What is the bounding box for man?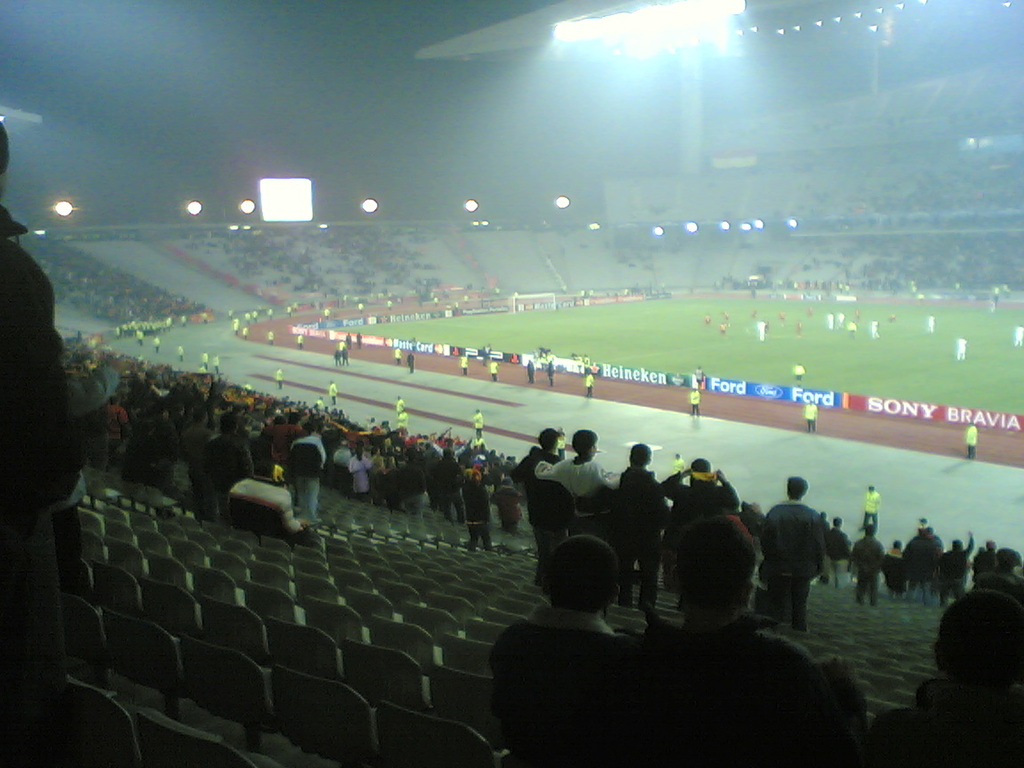
bbox(492, 532, 620, 767).
